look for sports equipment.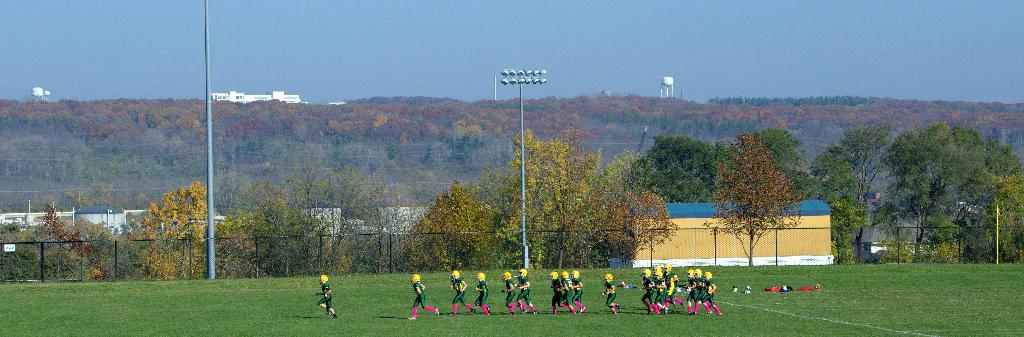
Found: l=687, t=270, r=692, b=279.
